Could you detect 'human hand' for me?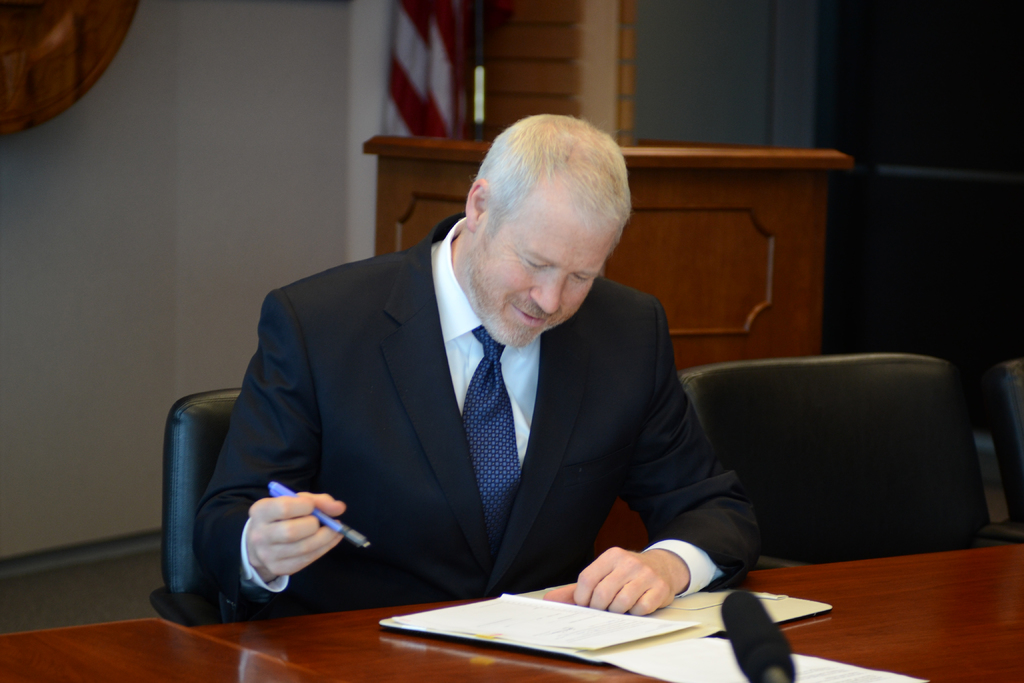
Detection result: detection(246, 491, 349, 577).
